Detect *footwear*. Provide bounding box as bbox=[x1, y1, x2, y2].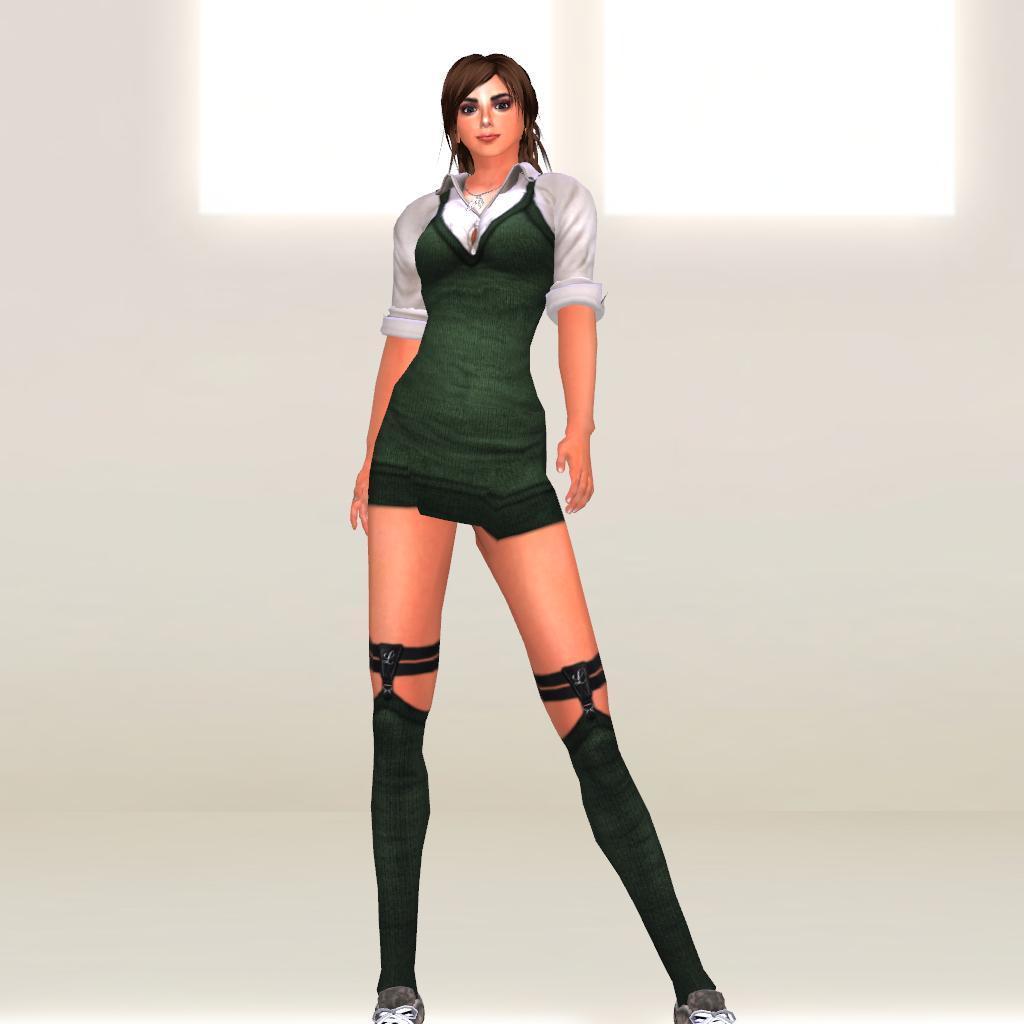
bbox=[357, 663, 484, 1006].
